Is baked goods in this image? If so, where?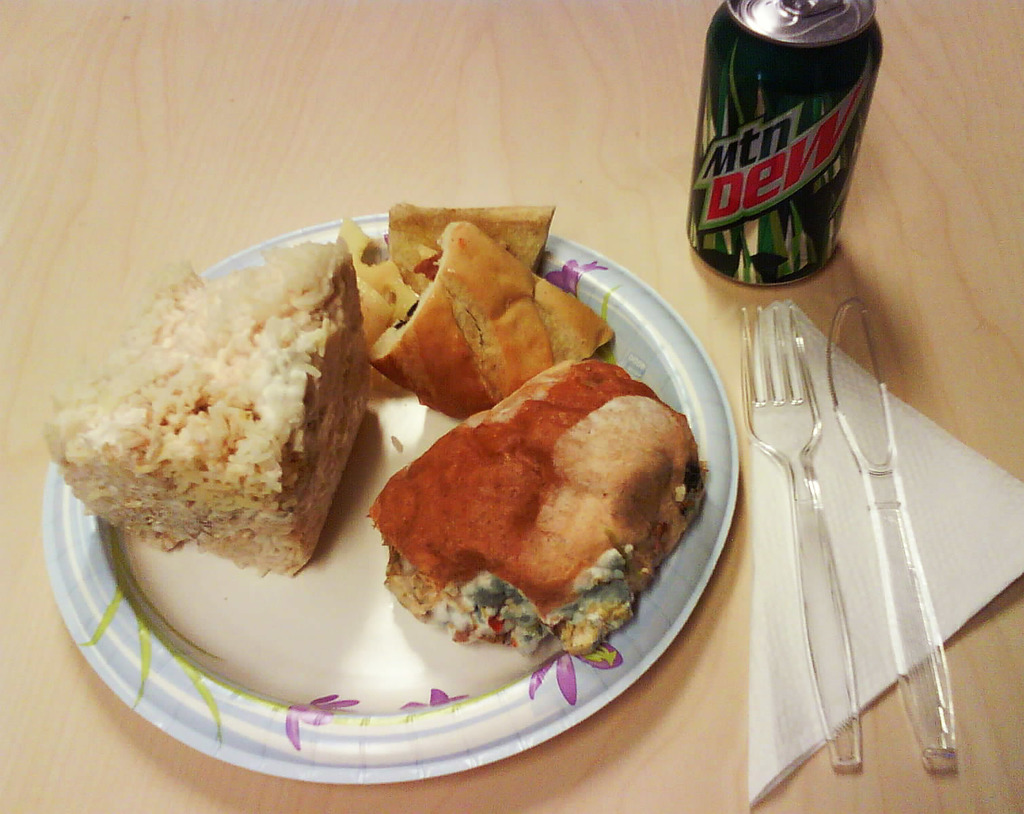
Yes, at (45, 241, 389, 582).
